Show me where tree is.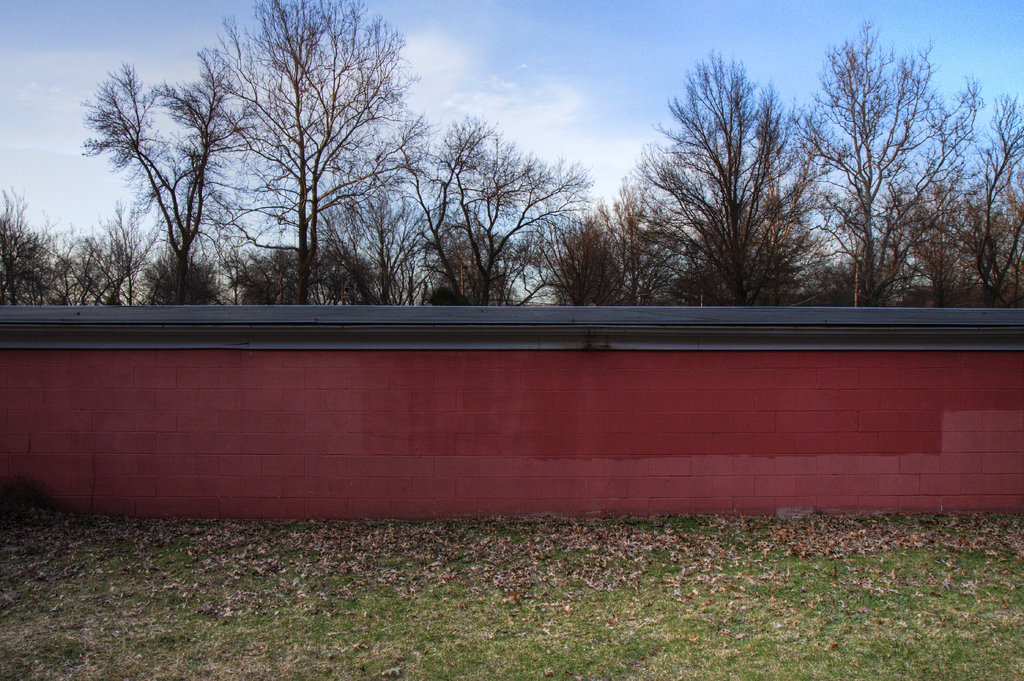
tree is at l=827, t=28, r=961, b=308.
